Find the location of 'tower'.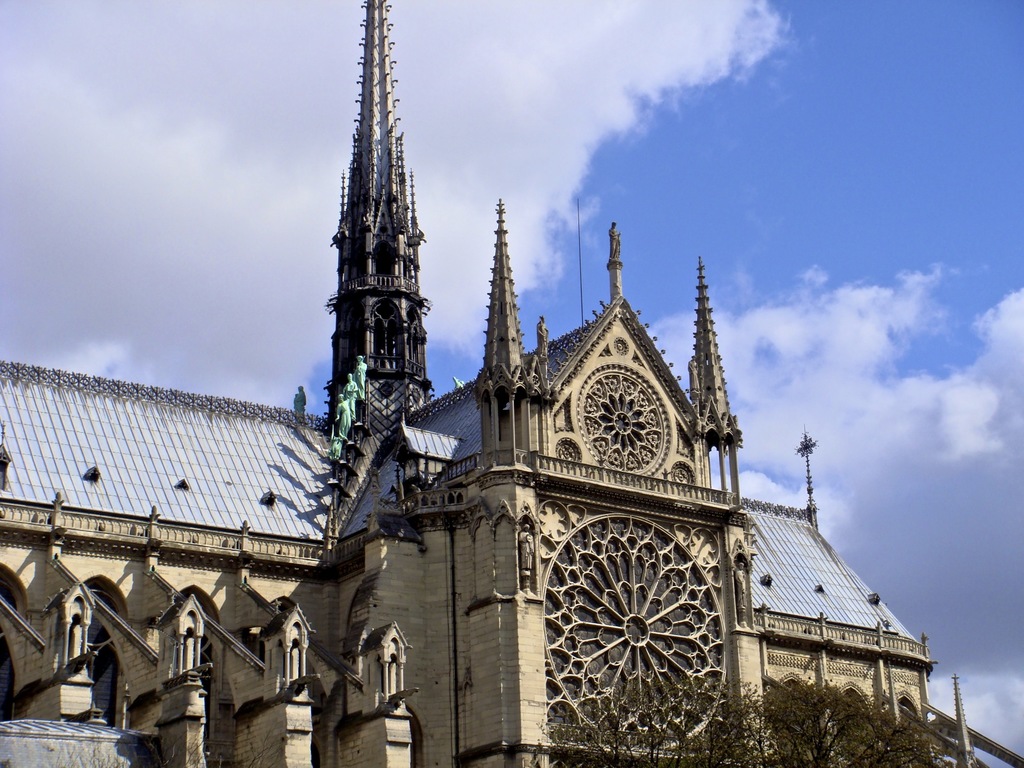
Location: box=[462, 203, 552, 766].
